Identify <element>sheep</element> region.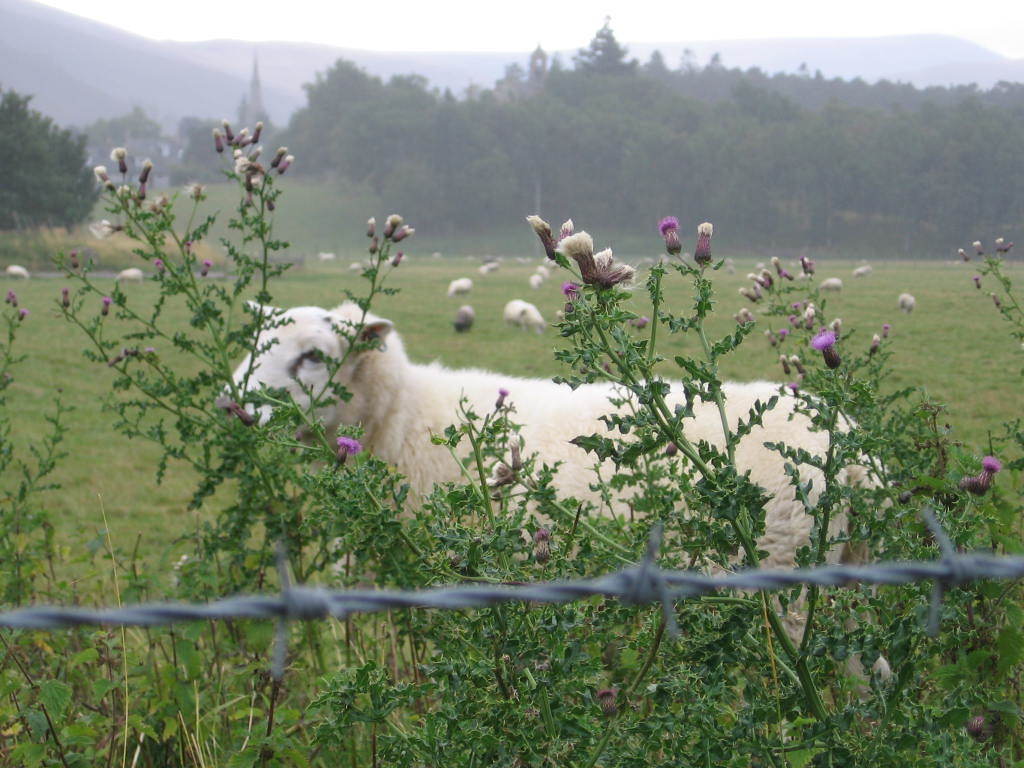
Region: box=[210, 244, 835, 625].
